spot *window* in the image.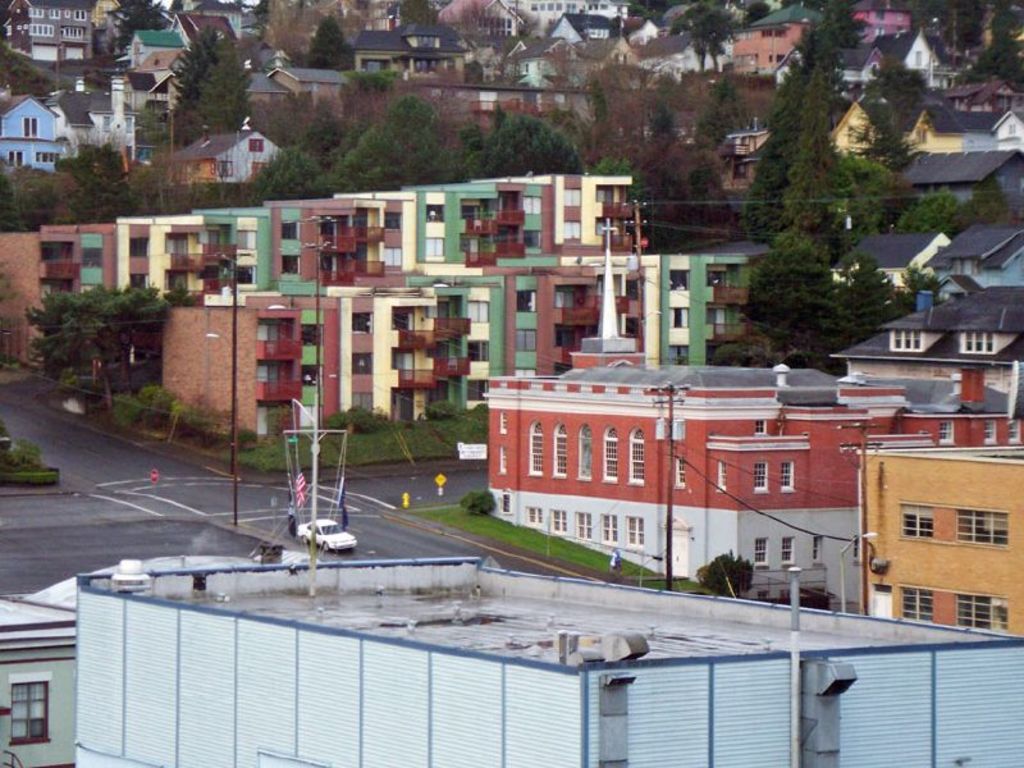
*window* found at x1=575, y1=420, x2=594, y2=484.
